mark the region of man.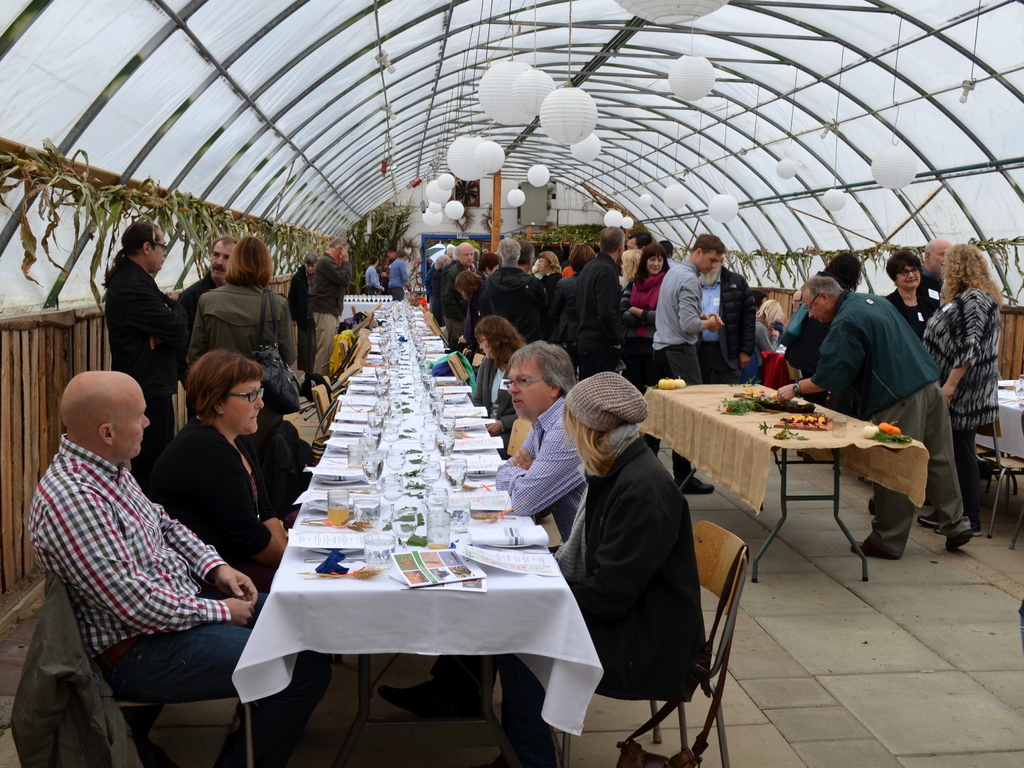
Region: {"x1": 580, "y1": 227, "x2": 636, "y2": 375}.
